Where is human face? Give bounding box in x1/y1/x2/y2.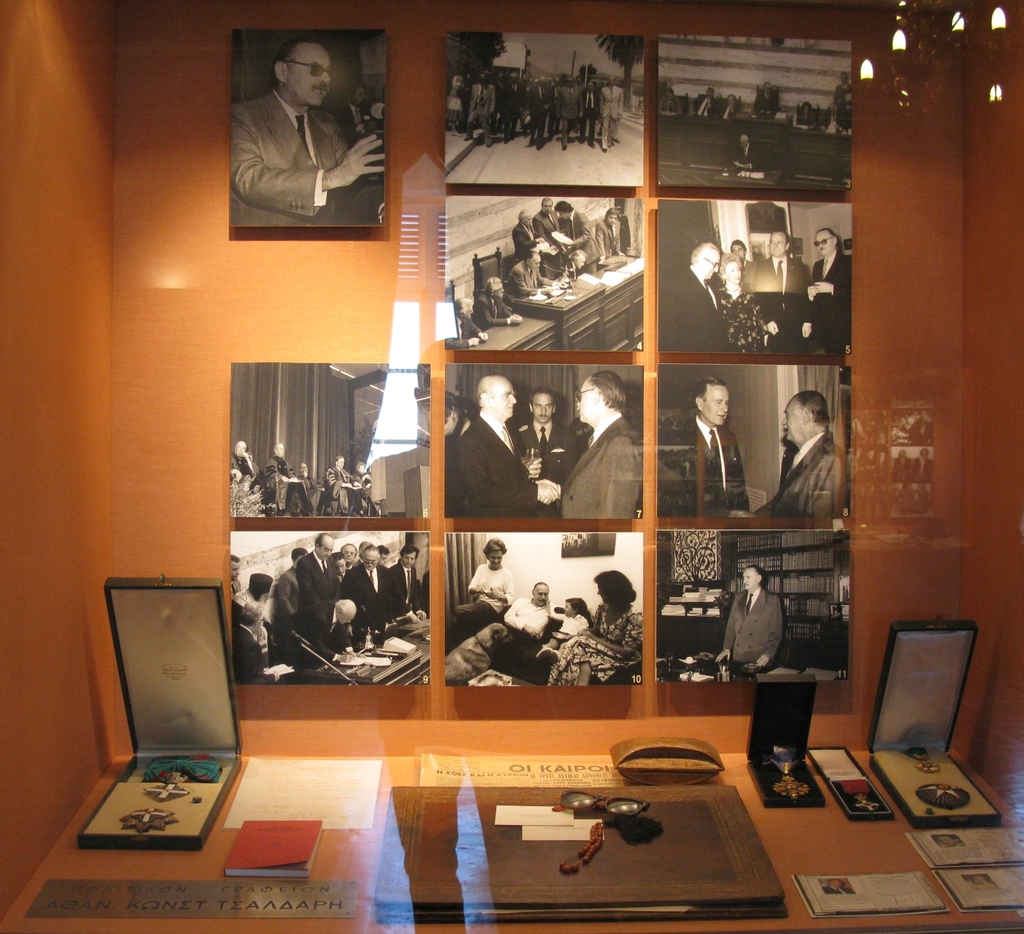
531/585/549/604.
